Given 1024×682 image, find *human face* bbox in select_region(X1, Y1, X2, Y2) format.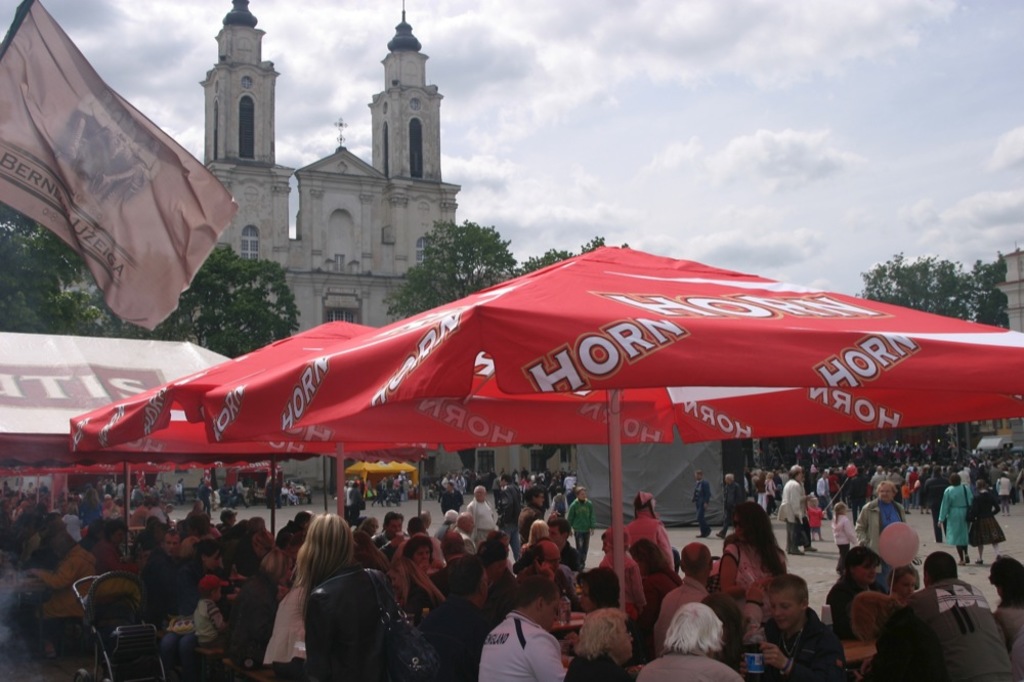
select_region(898, 574, 911, 598).
